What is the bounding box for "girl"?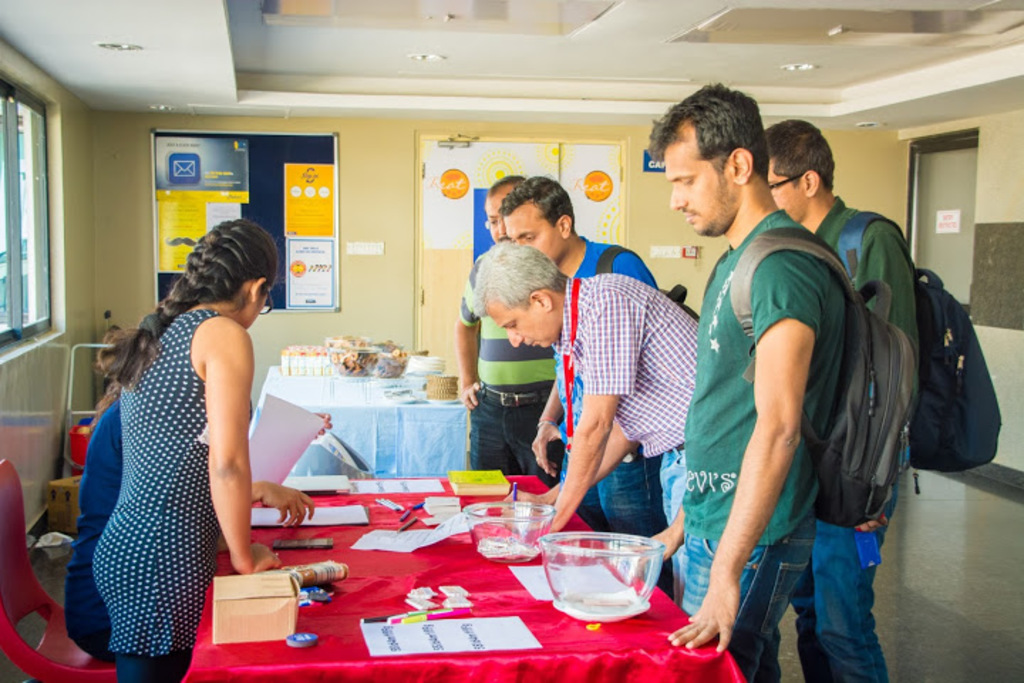
(90, 225, 286, 680).
